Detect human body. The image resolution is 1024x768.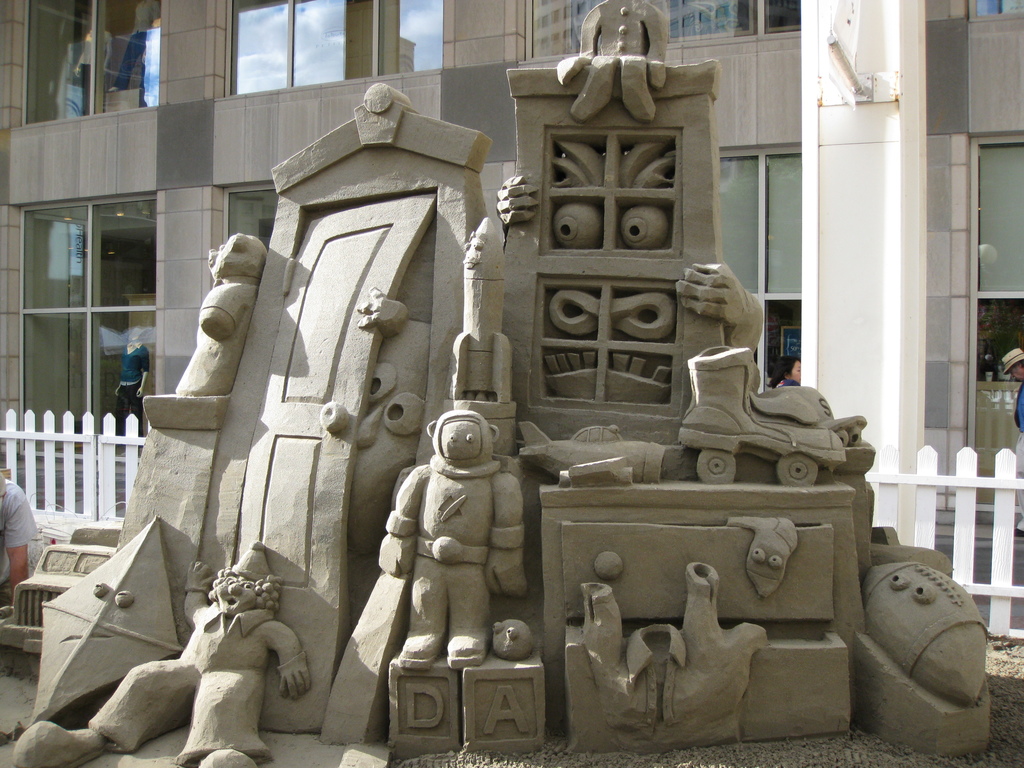
x1=164, y1=239, x2=268, y2=403.
